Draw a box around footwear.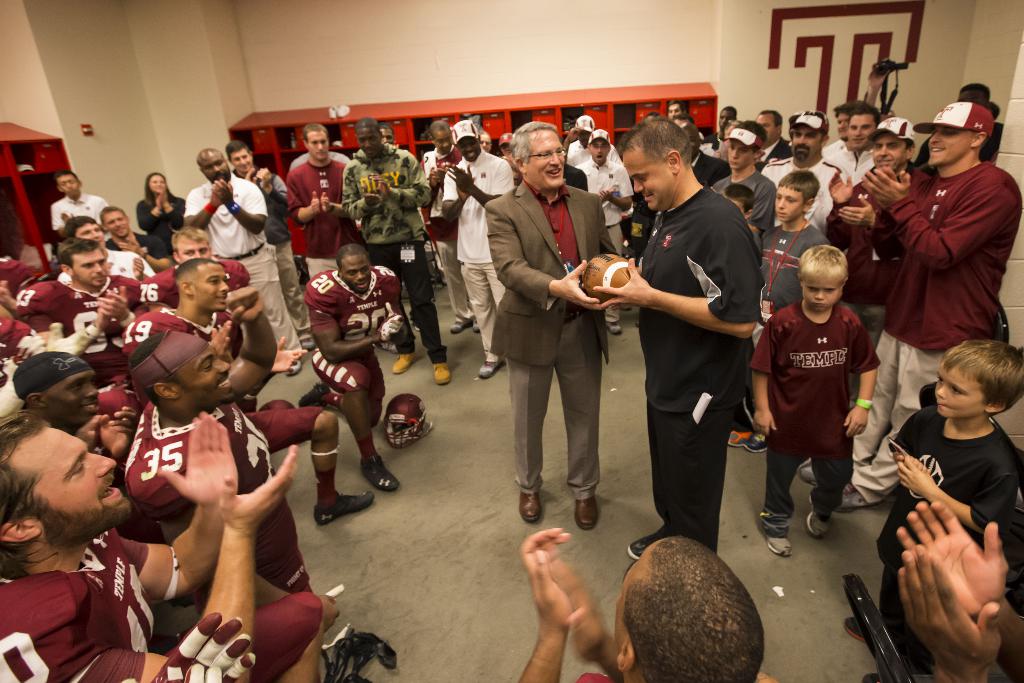
pyautogui.locateOnScreen(748, 431, 764, 452).
